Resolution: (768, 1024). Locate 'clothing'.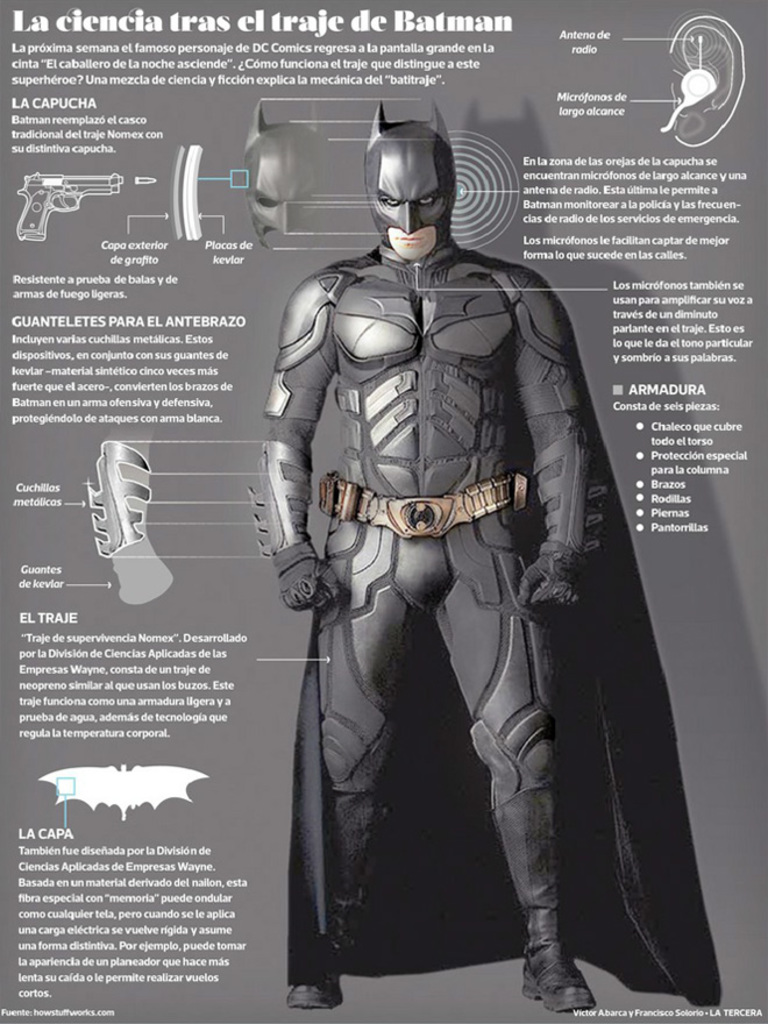
pyautogui.locateOnScreen(259, 234, 723, 1009).
